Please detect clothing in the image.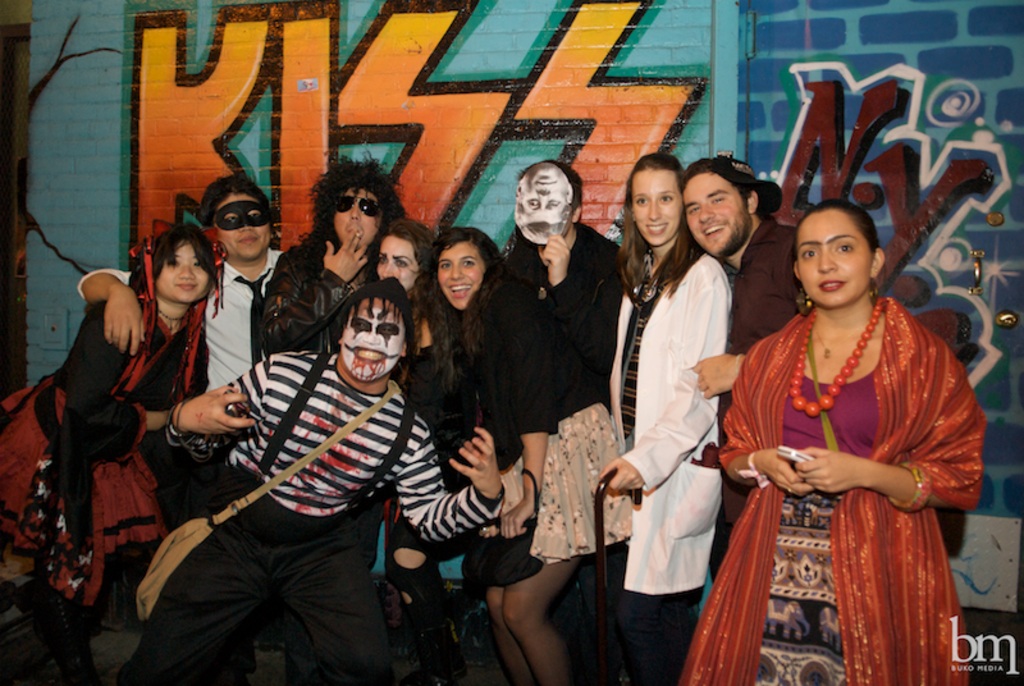
box=[0, 276, 206, 649].
